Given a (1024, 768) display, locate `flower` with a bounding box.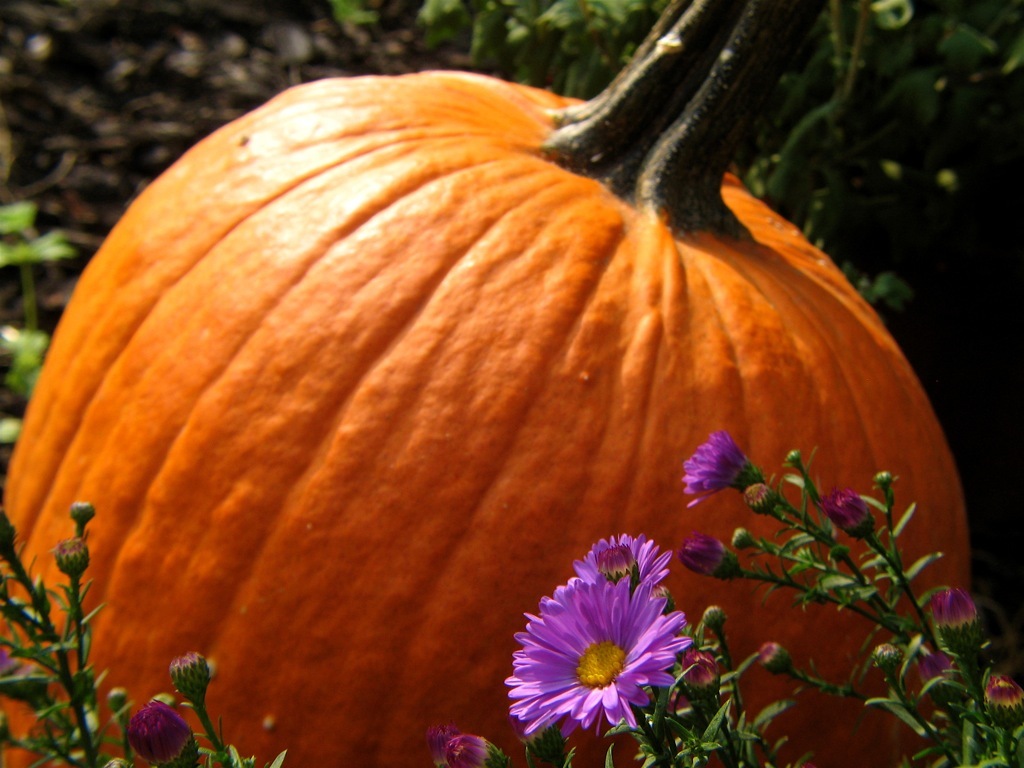
Located: {"x1": 123, "y1": 694, "x2": 197, "y2": 767}.
